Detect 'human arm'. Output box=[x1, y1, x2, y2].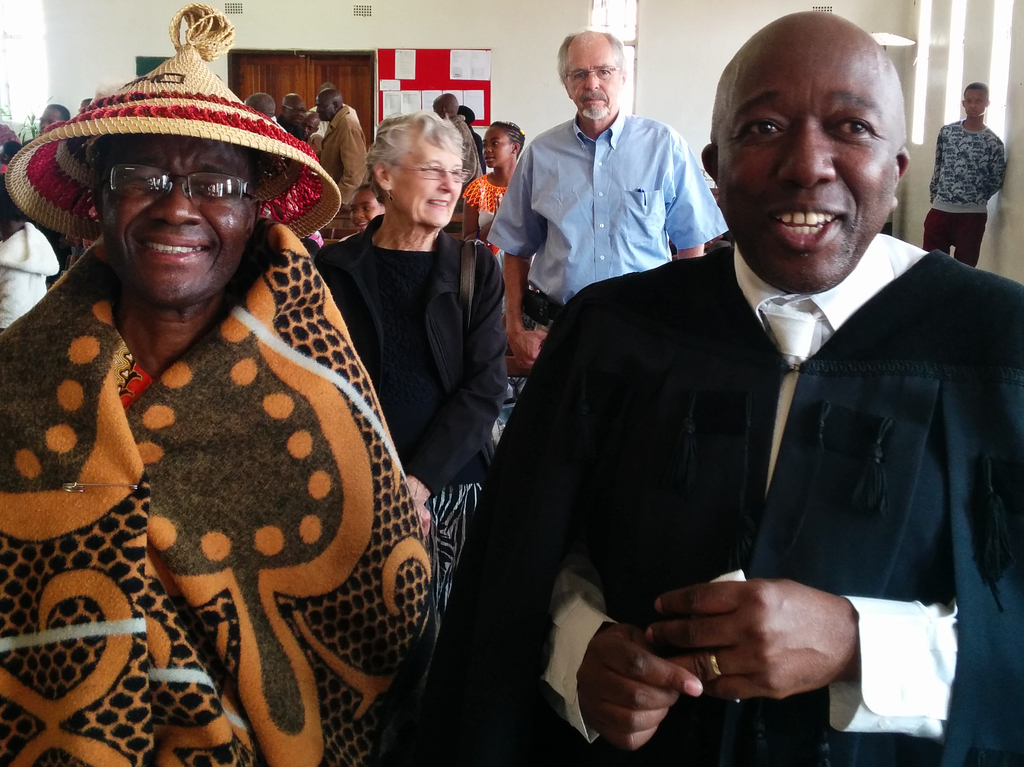
box=[398, 247, 508, 540].
